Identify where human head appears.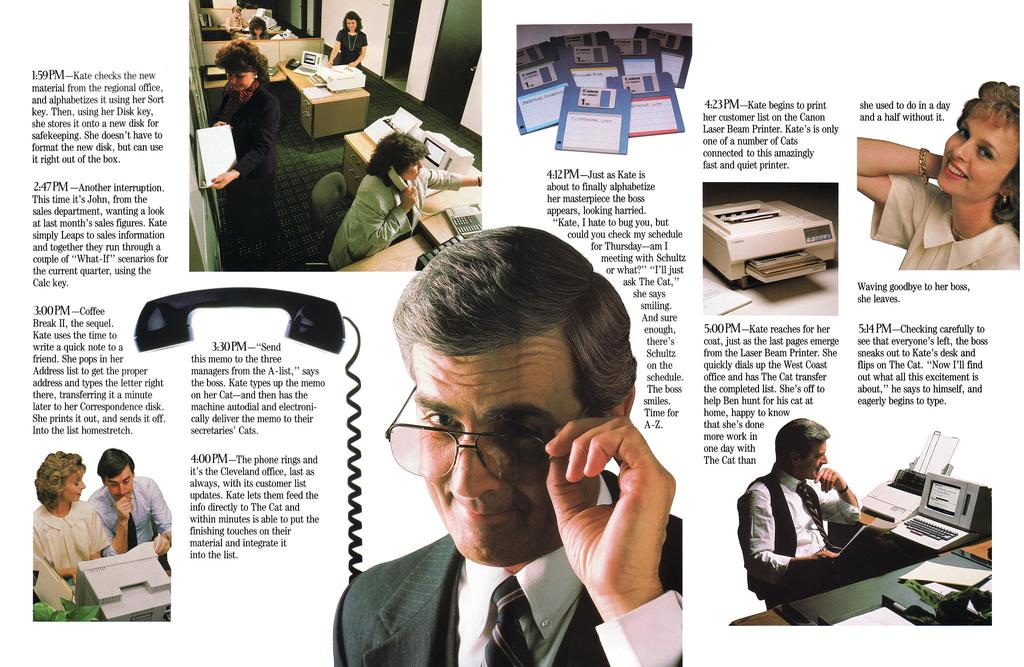
Appears at 246 17 266 37.
